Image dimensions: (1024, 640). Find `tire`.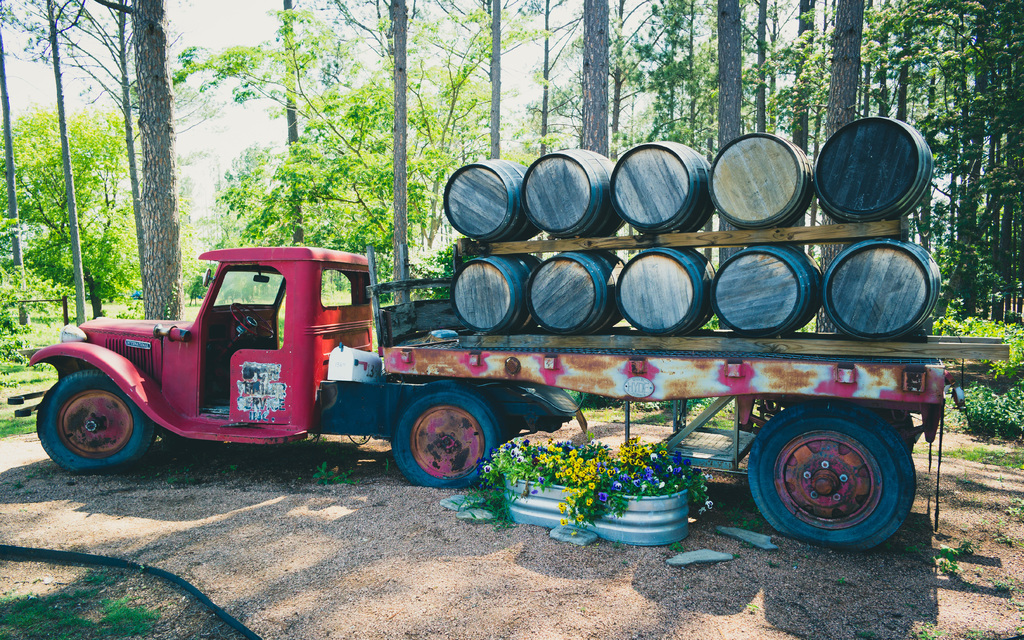
box=[391, 391, 499, 491].
